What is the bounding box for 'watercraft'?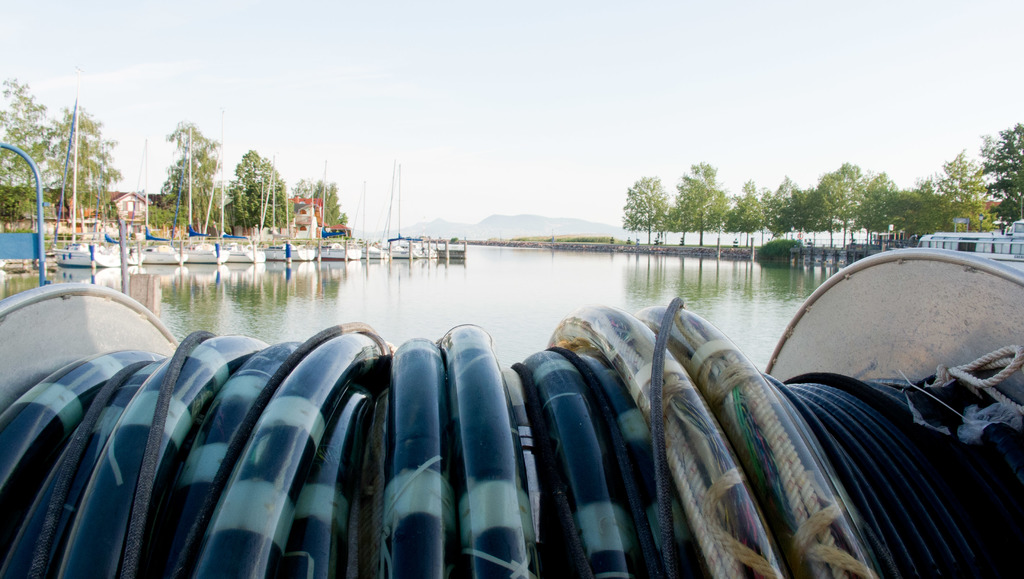
locate(357, 241, 385, 263).
